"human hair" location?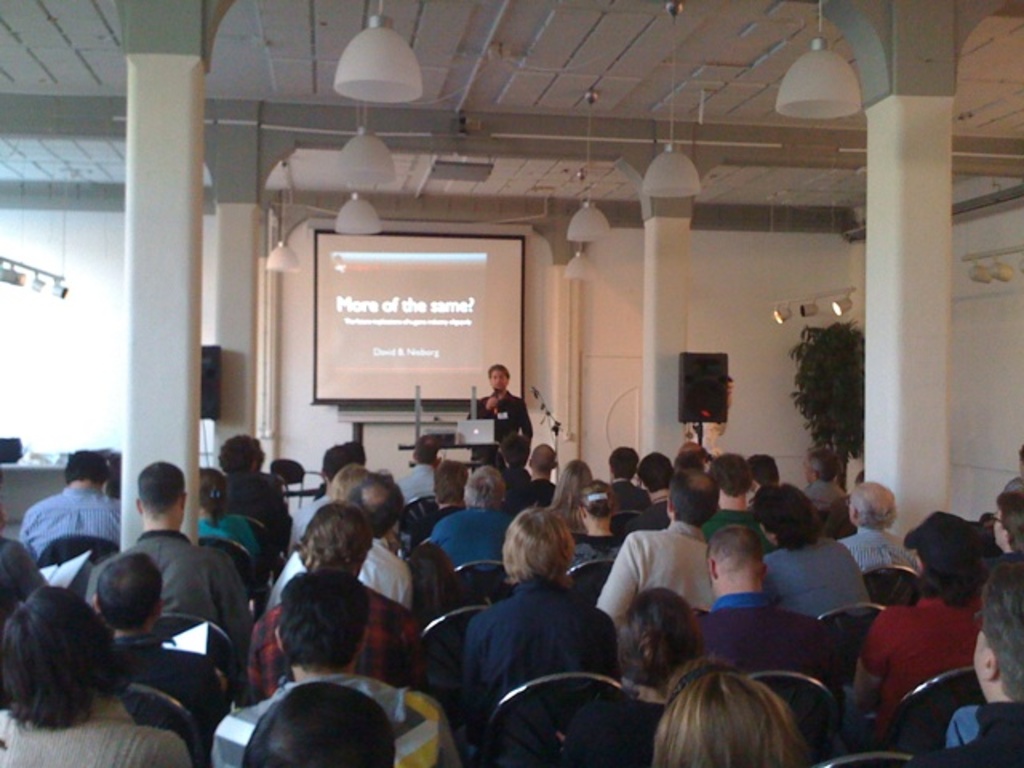
detection(411, 435, 443, 464)
